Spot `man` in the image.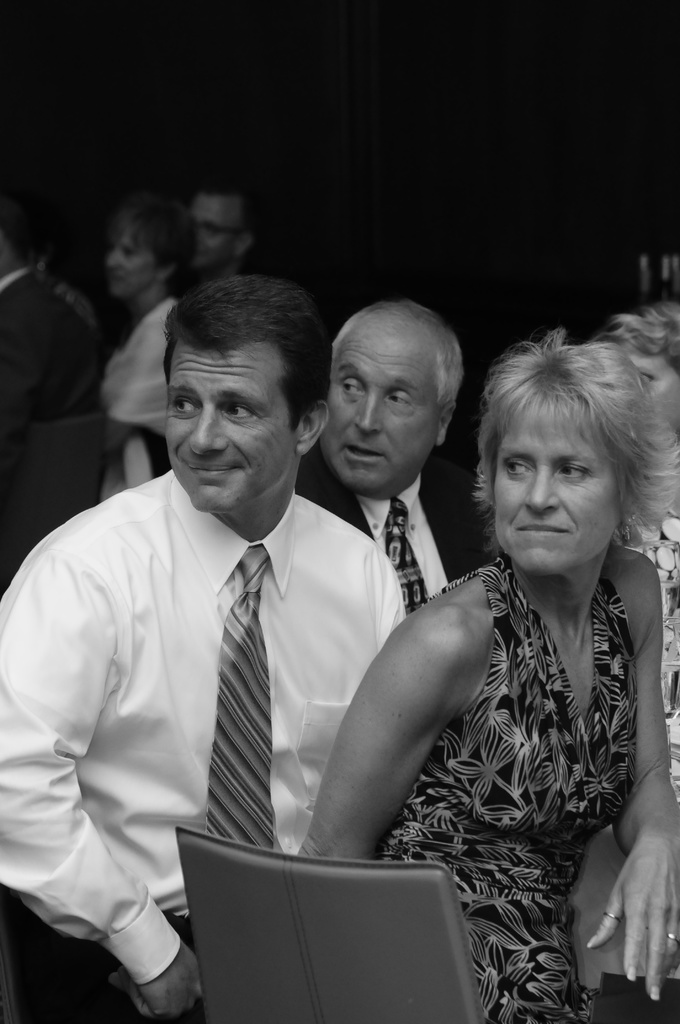
`man` found at [239, 302, 497, 671].
